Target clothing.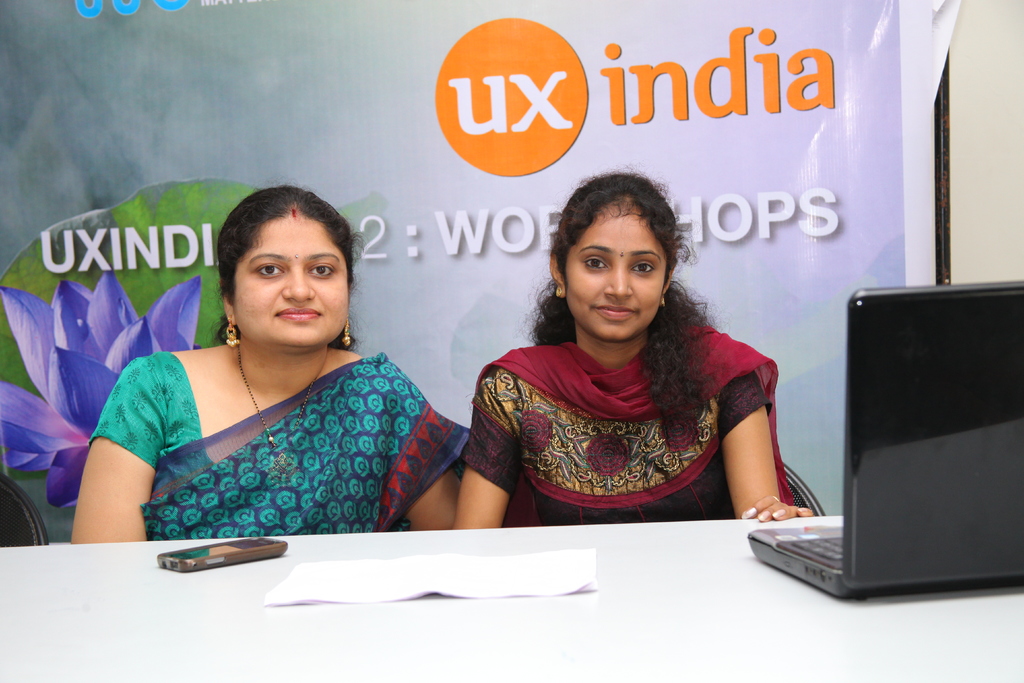
Target region: {"left": 460, "top": 338, "right": 789, "bottom": 520}.
